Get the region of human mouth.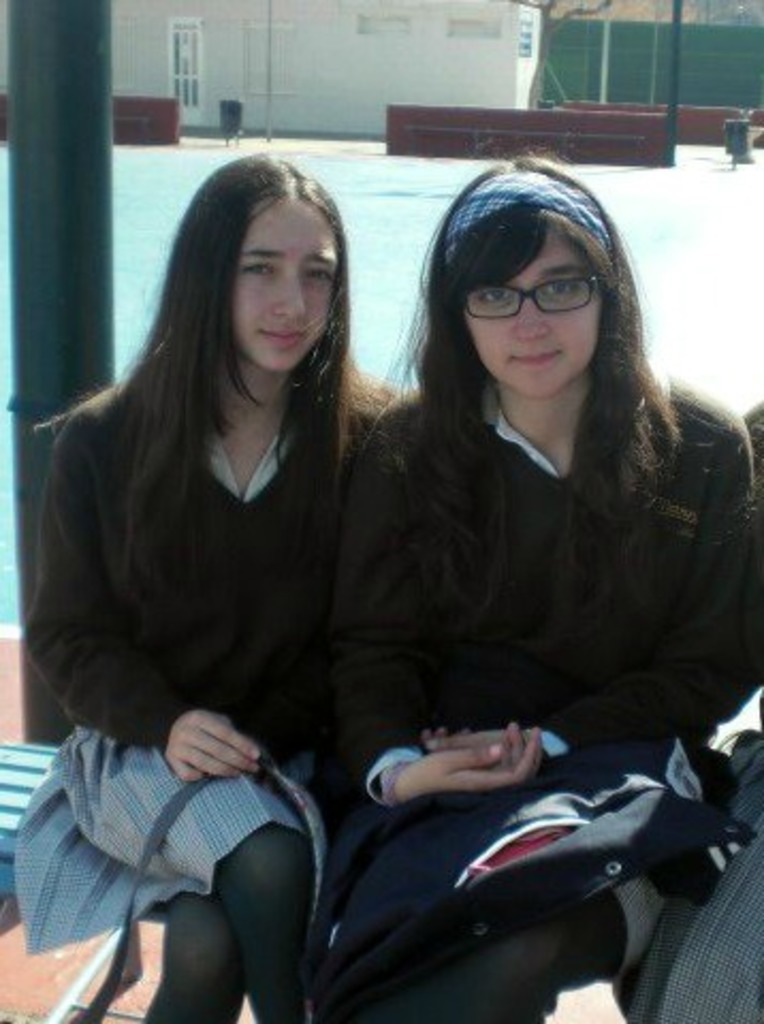
[x1=502, y1=348, x2=566, y2=371].
